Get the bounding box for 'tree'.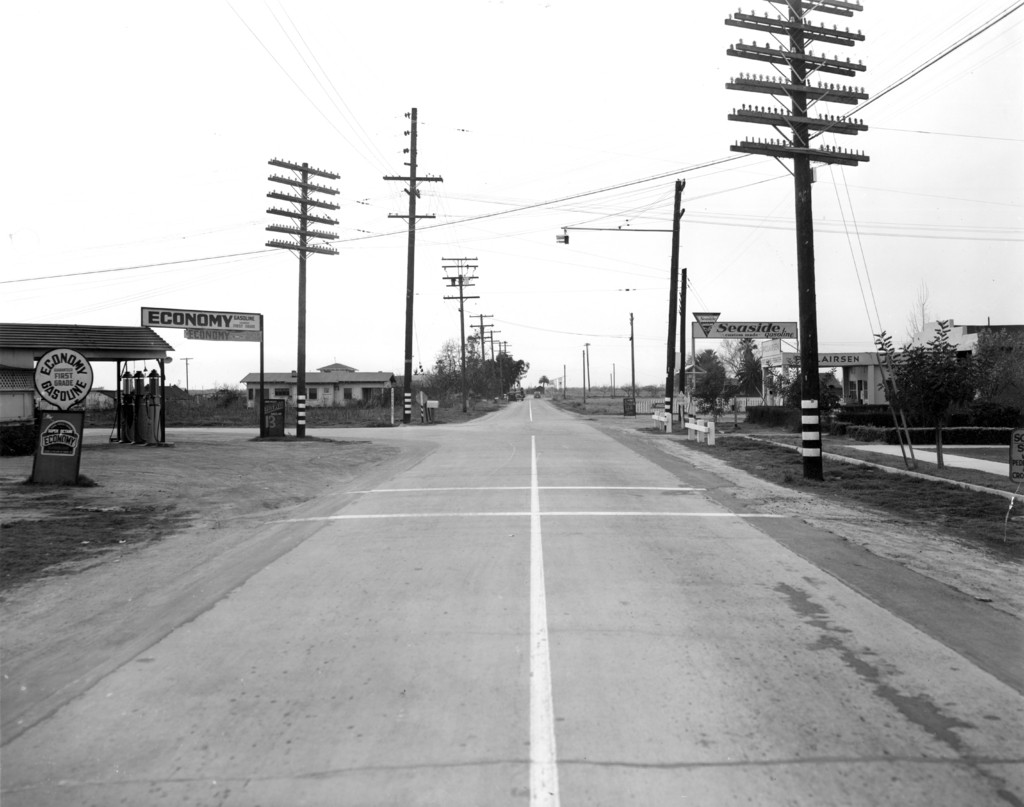
Rect(492, 346, 530, 396).
